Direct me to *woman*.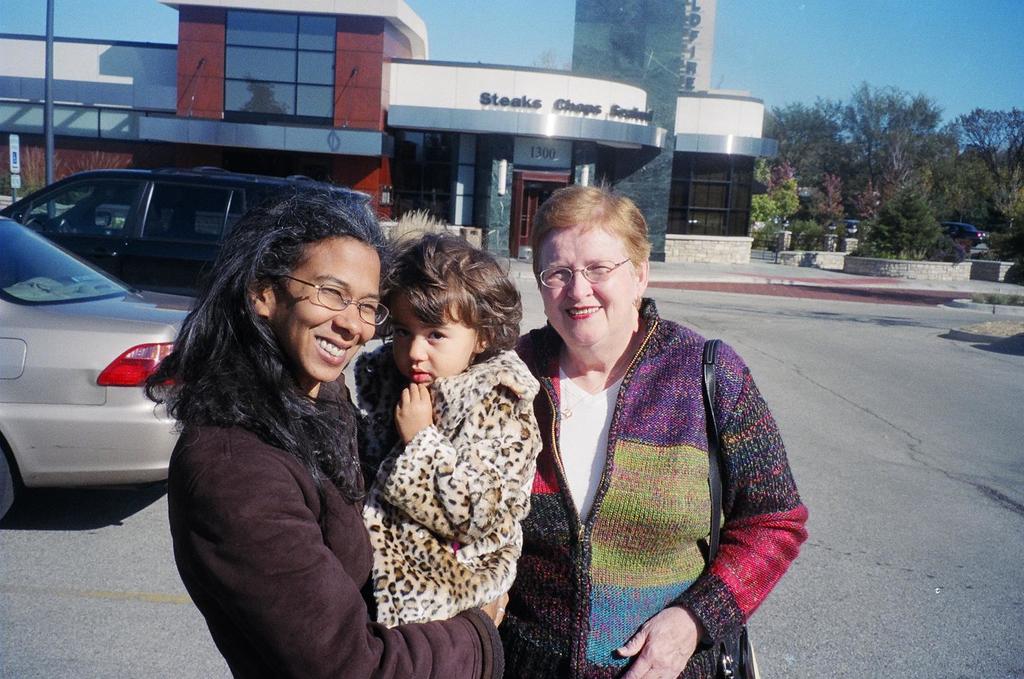
Direction: crop(139, 186, 513, 677).
